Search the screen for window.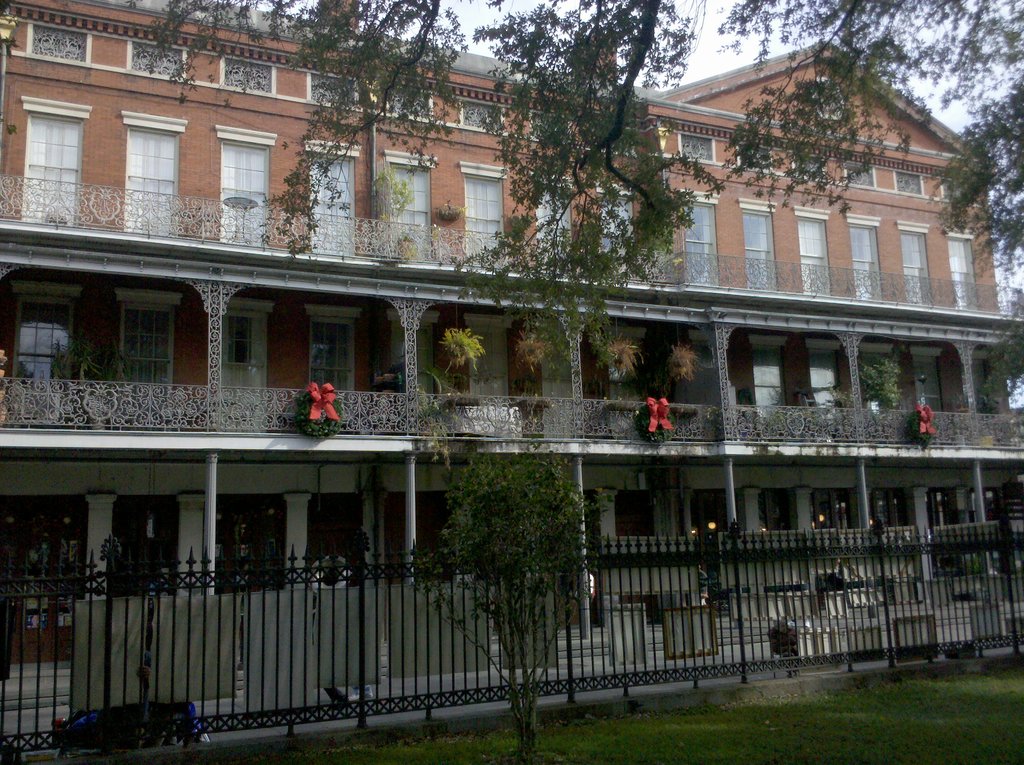
Found at rect(127, 127, 178, 237).
